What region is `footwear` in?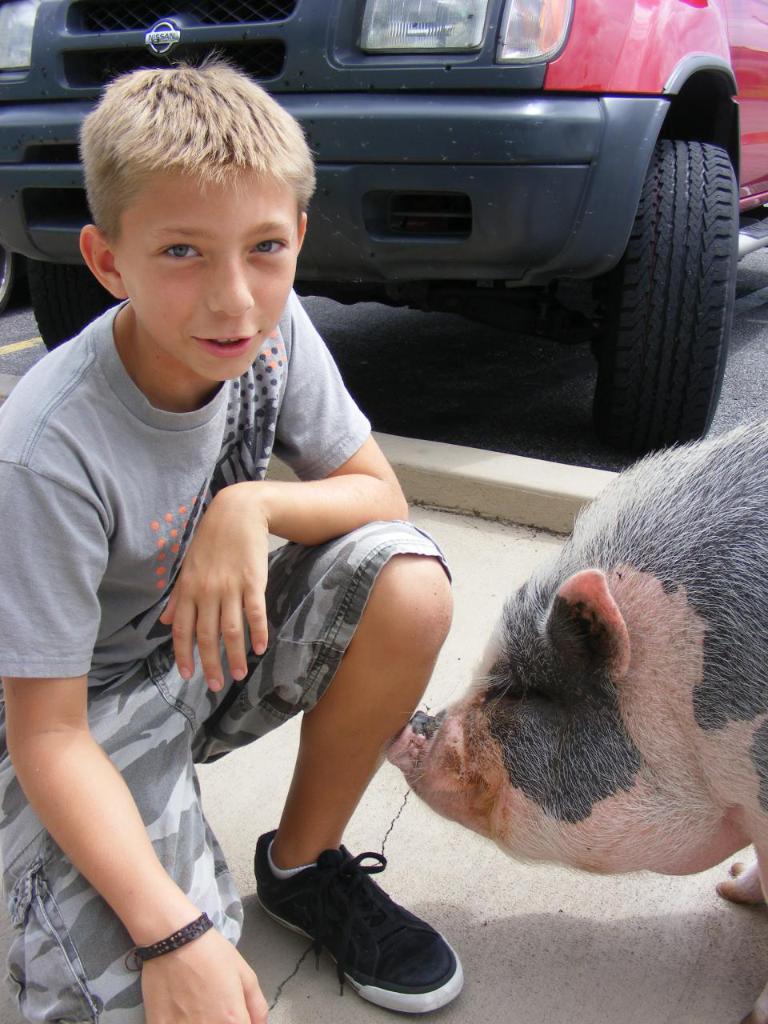
region(249, 853, 467, 1010).
